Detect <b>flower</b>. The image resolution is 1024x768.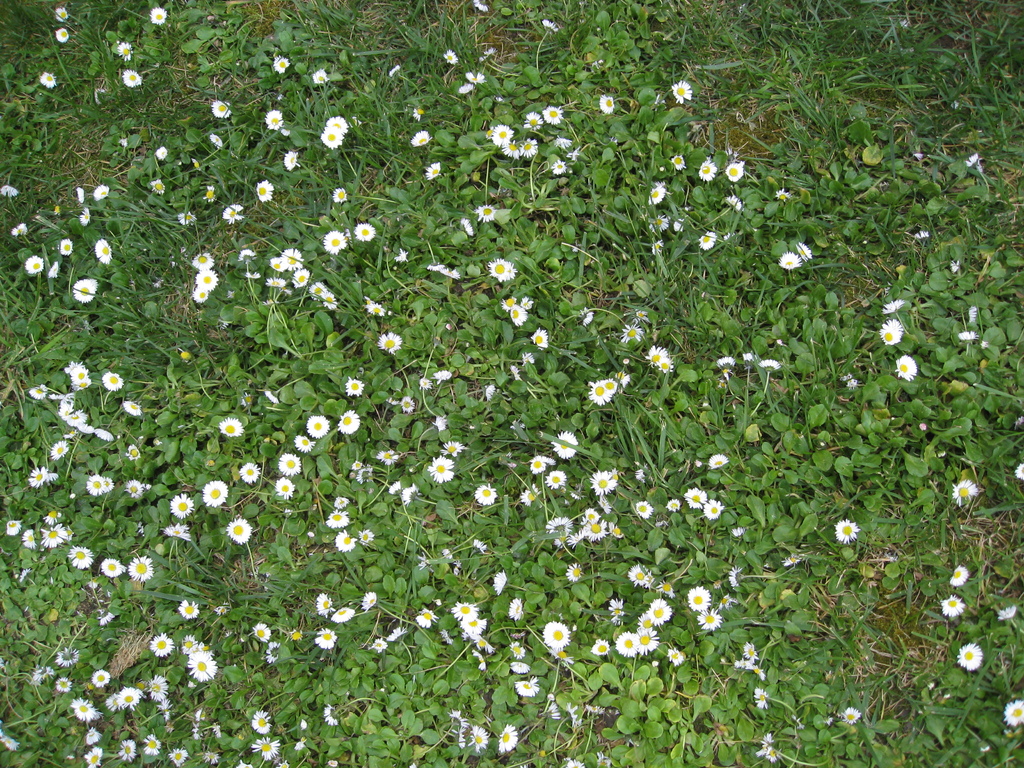
[x1=938, y1=598, x2=963, y2=614].
